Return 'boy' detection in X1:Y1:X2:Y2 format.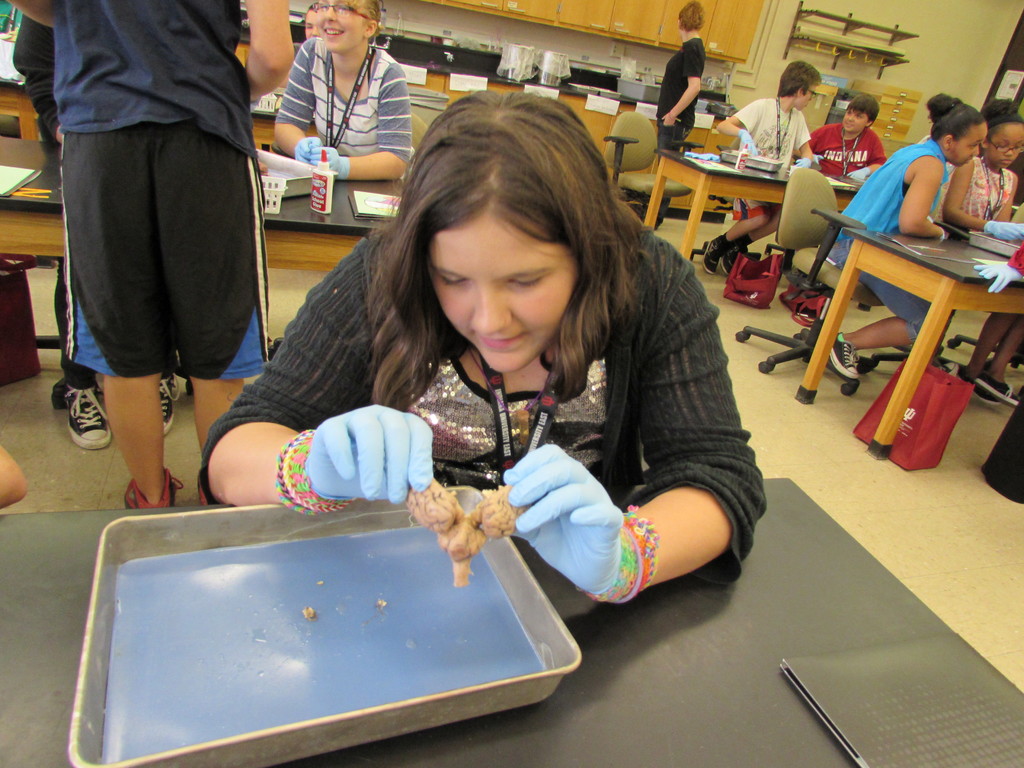
803:93:885:182.
